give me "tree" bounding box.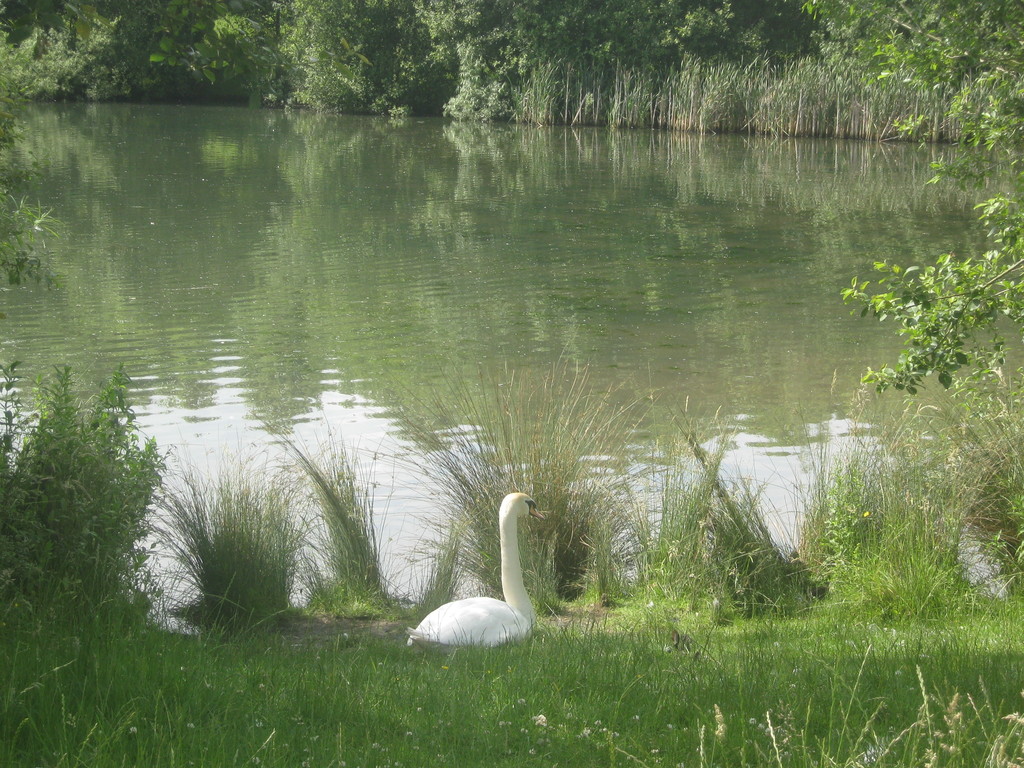
BBox(0, 0, 126, 95).
